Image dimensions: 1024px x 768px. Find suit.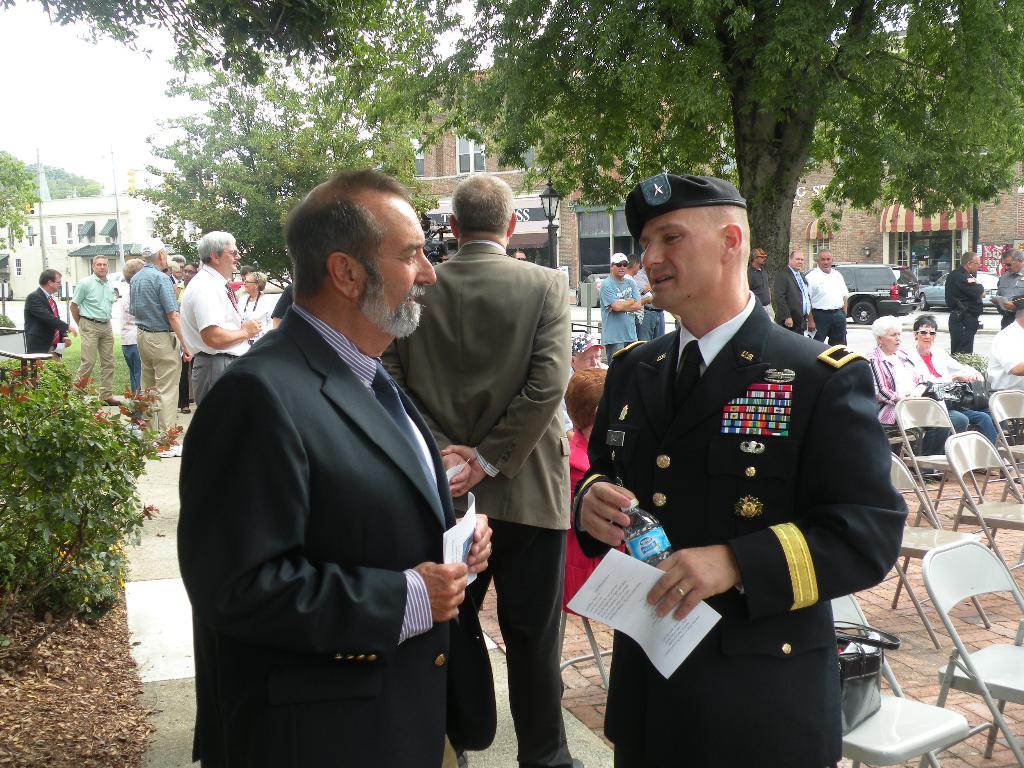
x1=22 y1=287 x2=70 y2=364.
